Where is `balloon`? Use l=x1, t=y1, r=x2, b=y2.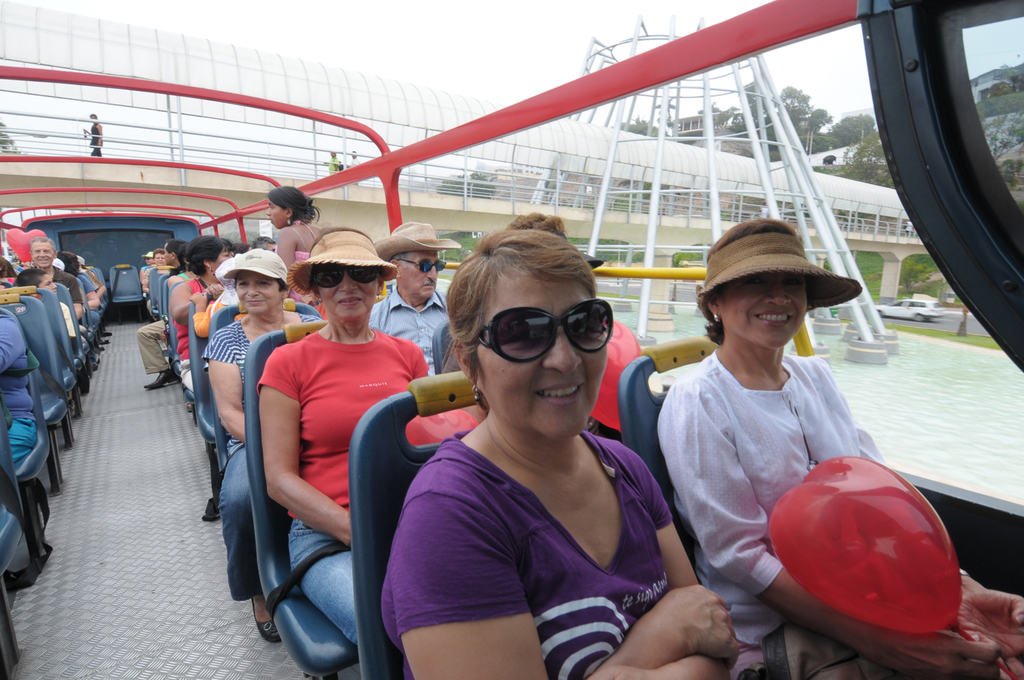
l=3, t=223, r=48, b=263.
